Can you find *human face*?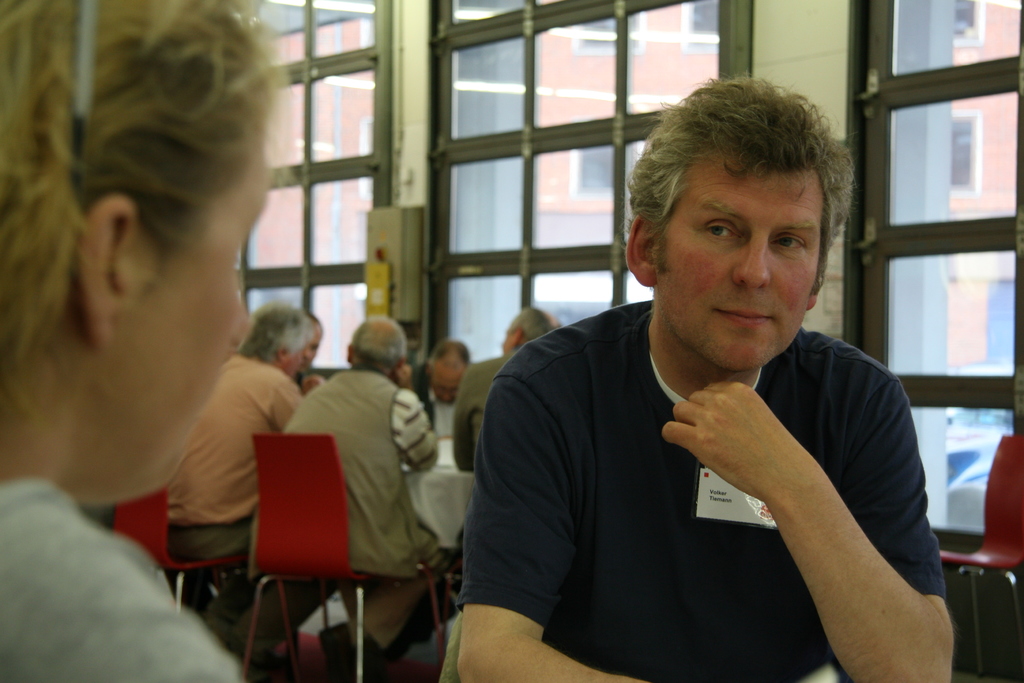
Yes, bounding box: 302, 318, 326, 378.
